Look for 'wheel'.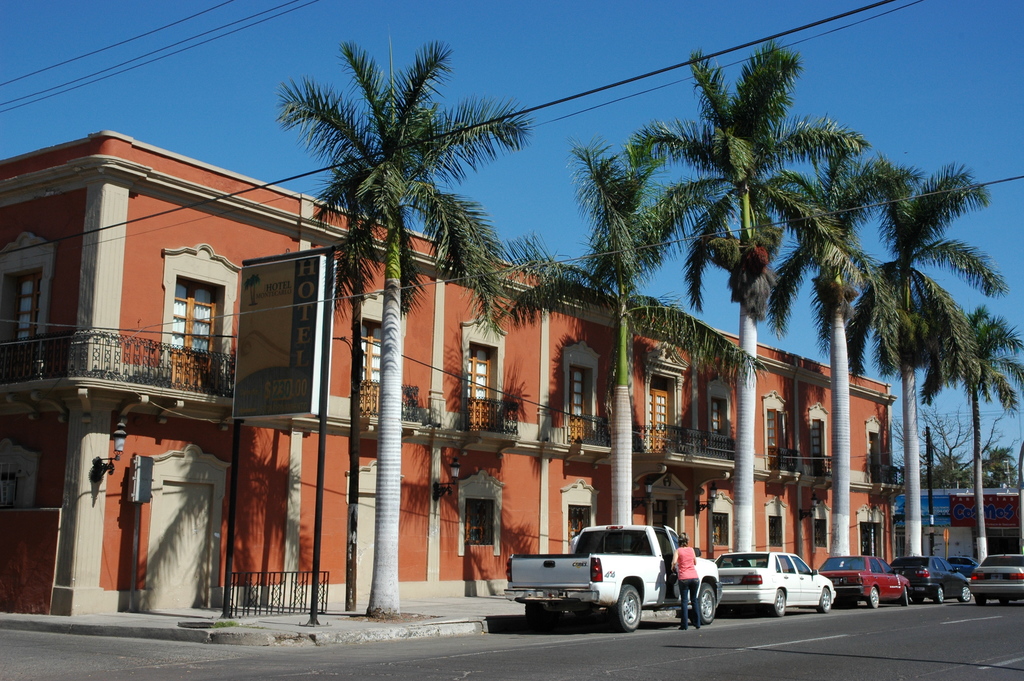
Found: BBox(1000, 596, 1009, 605).
